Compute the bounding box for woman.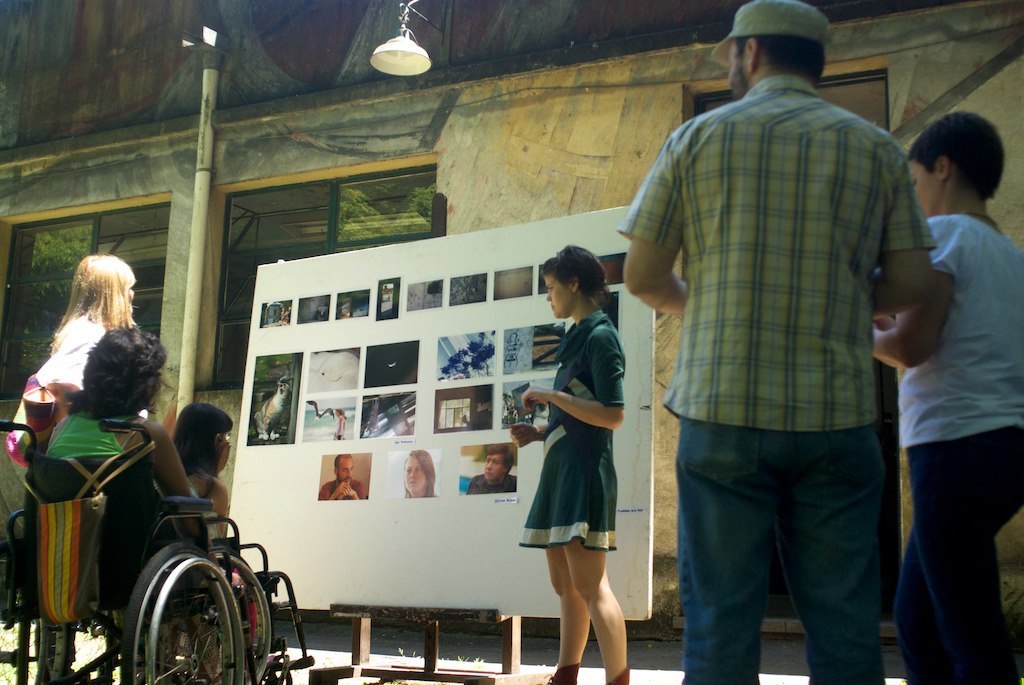
(19, 253, 148, 684).
